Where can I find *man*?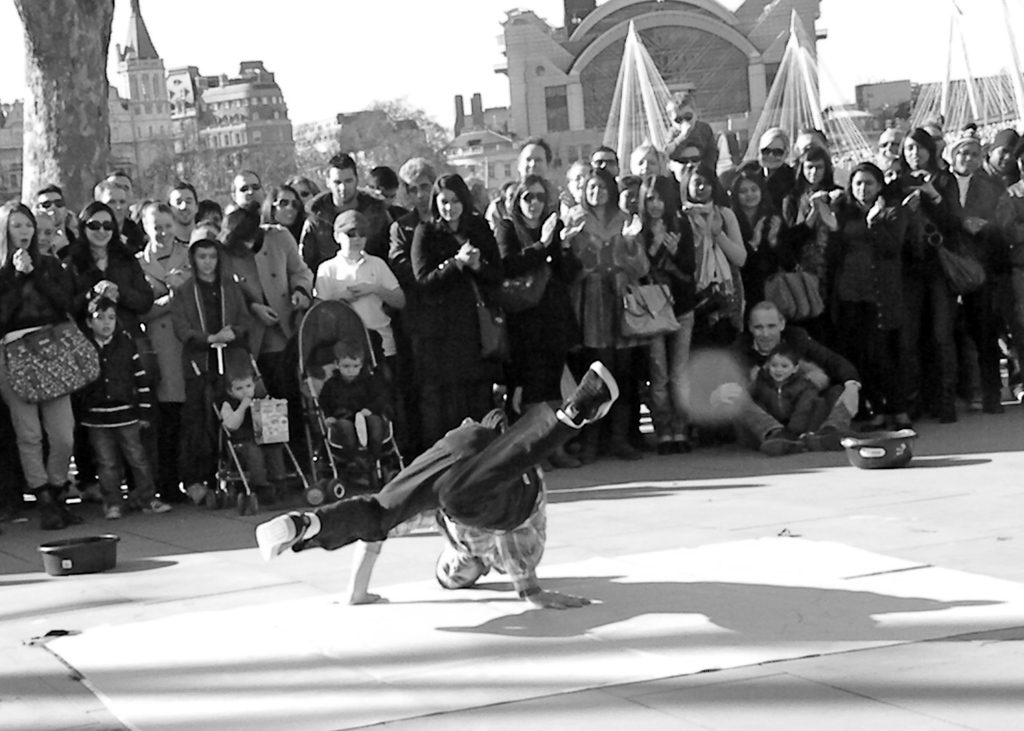
You can find it at Rect(793, 126, 832, 158).
